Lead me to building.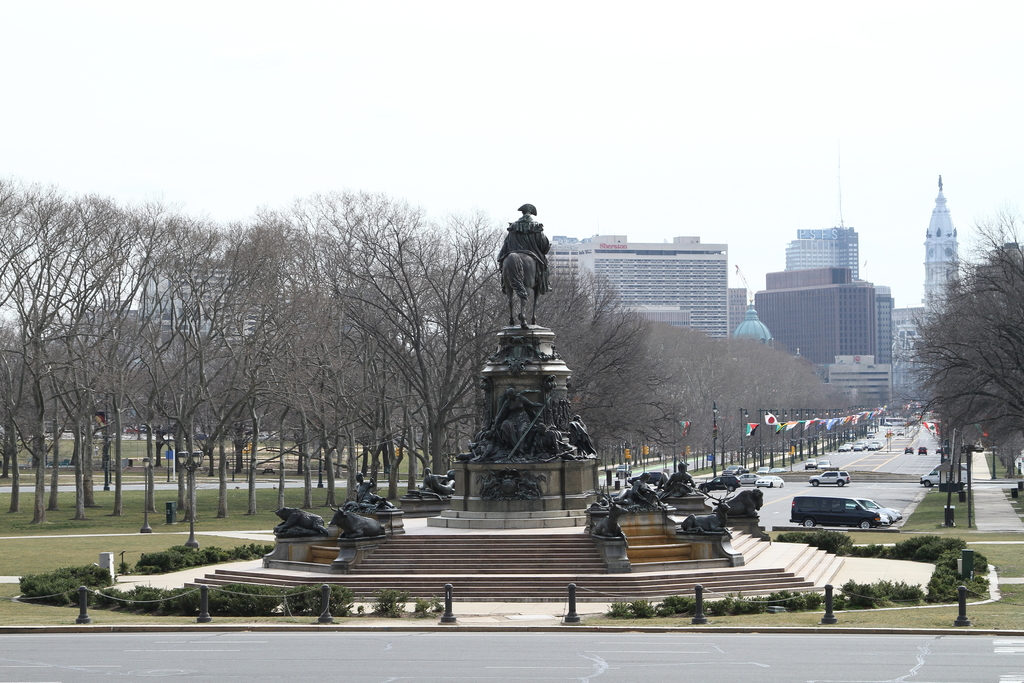
Lead to 139/257/274/338.
